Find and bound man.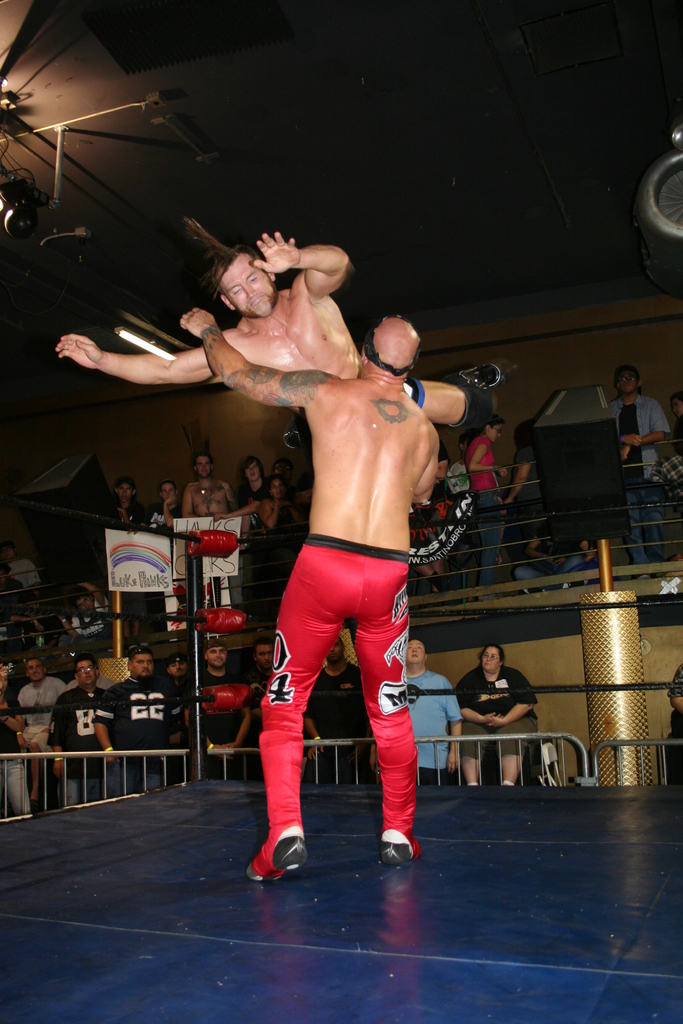
Bound: 213 228 463 911.
